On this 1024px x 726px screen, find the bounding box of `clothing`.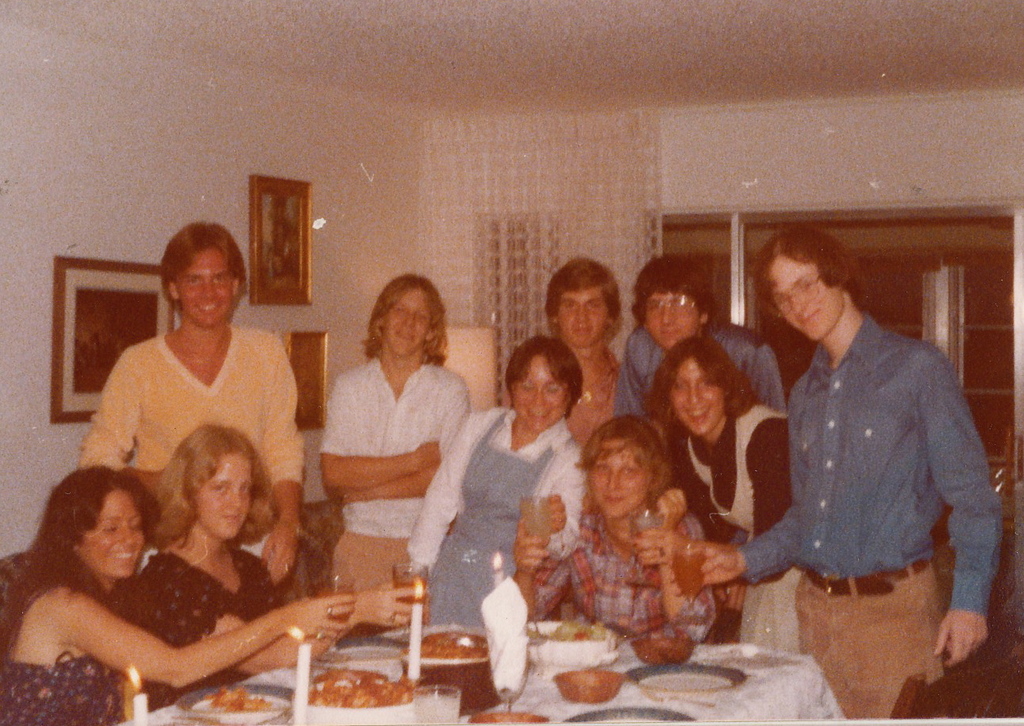
Bounding box: Rect(610, 319, 783, 422).
